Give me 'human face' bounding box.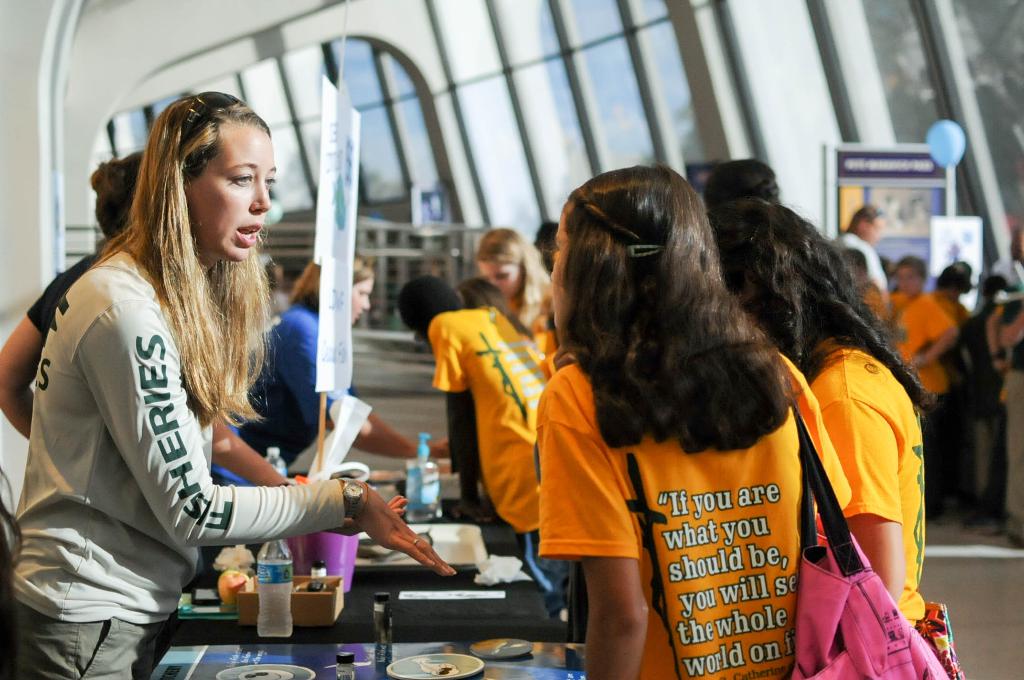
x1=347 y1=280 x2=371 y2=324.
